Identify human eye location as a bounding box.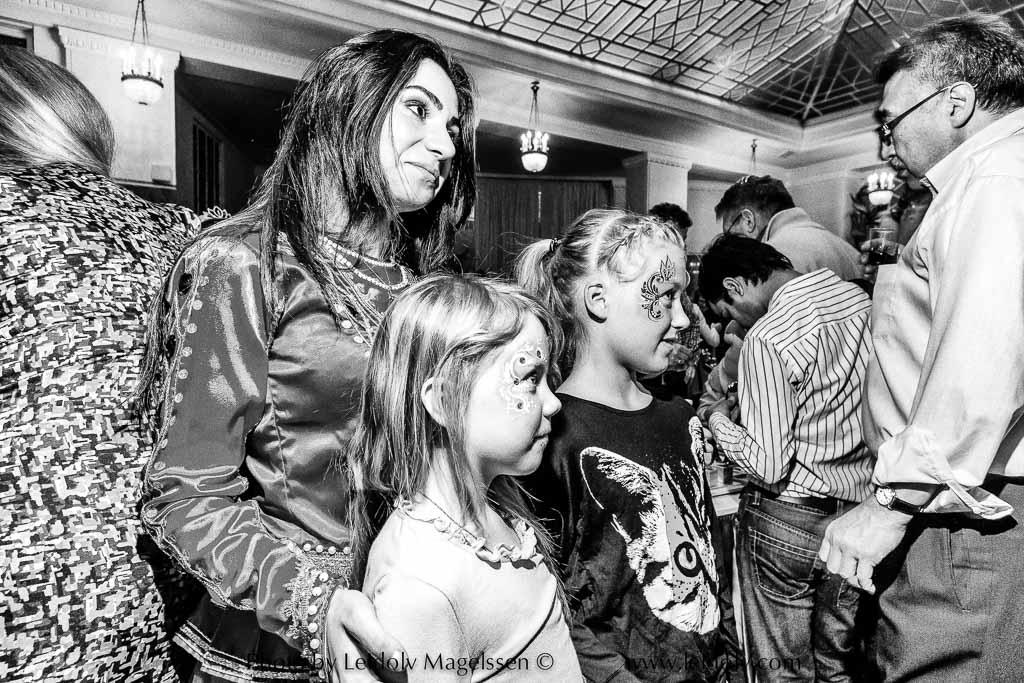
517 365 544 392.
